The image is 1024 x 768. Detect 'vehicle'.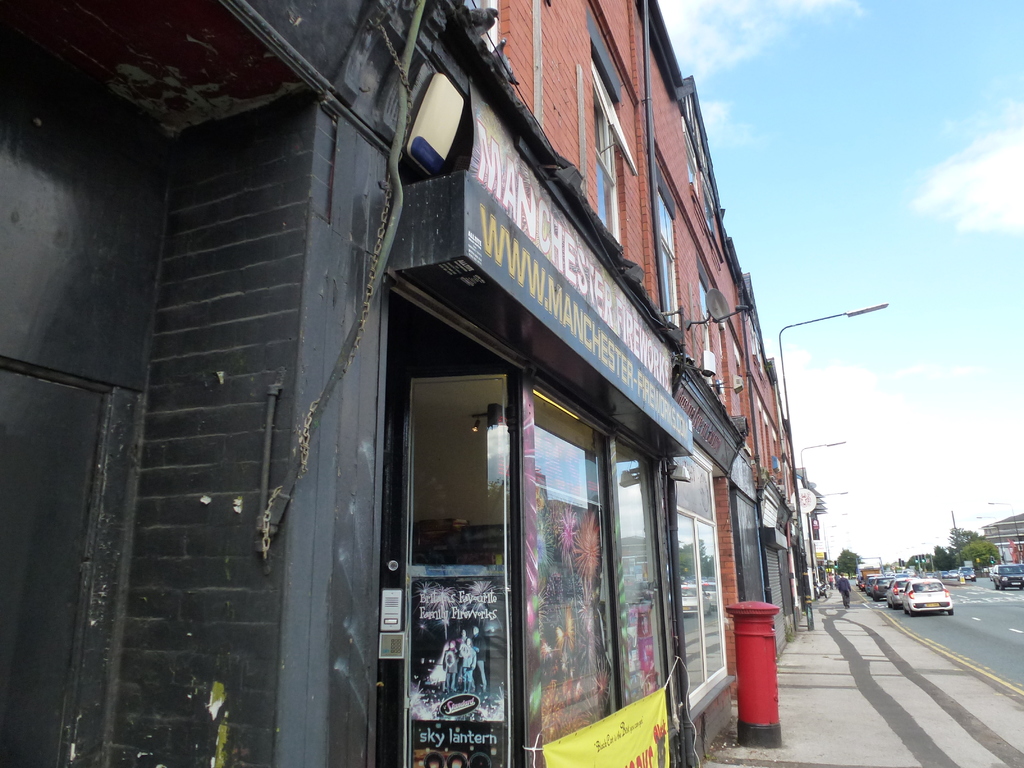
Detection: {"x1": 885, "y1": 576, "x2": 904, "y2": 605}.
